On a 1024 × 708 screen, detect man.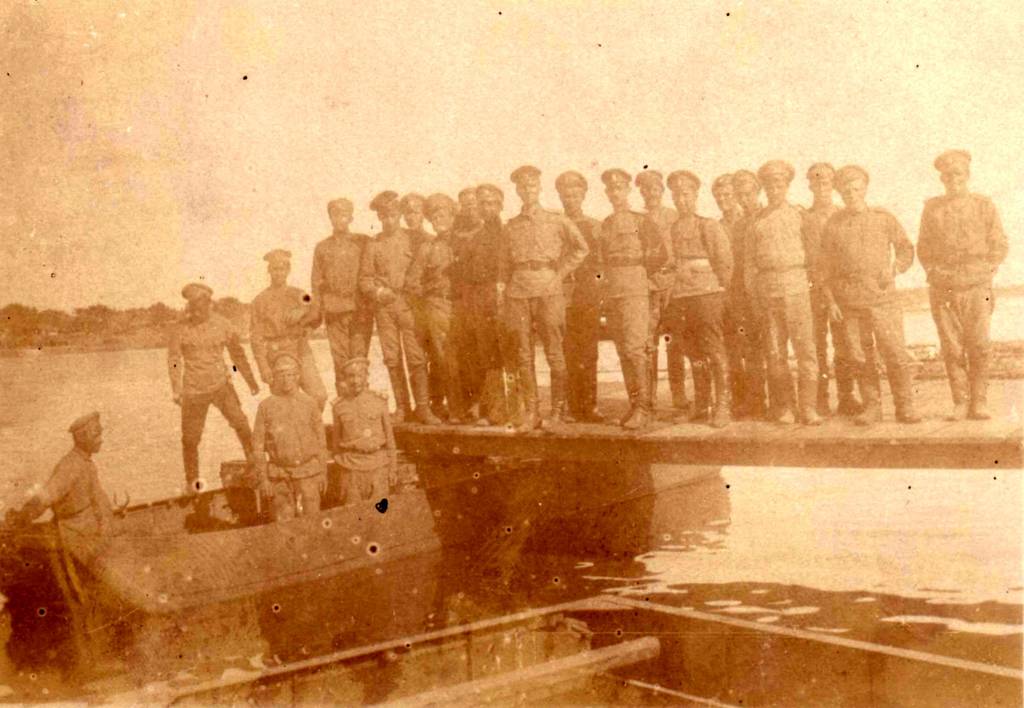
rect(496, 164, 588, 434).
